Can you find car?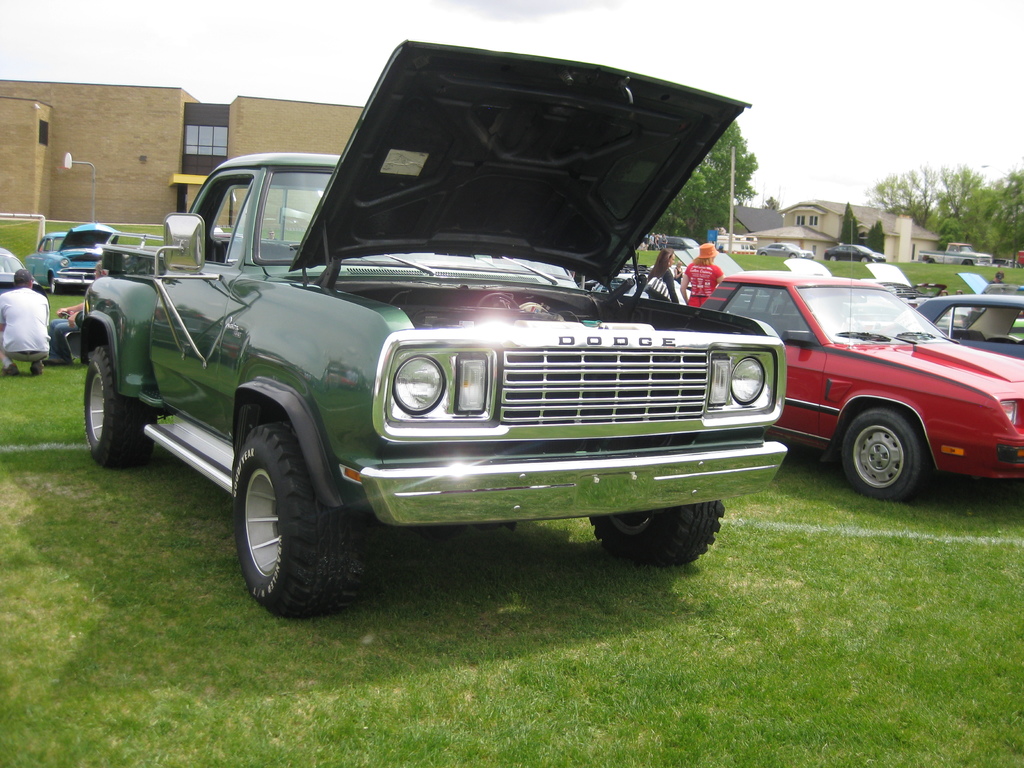
Yes, bounding box: (left=0, top=250, right=20, bottom=280).
